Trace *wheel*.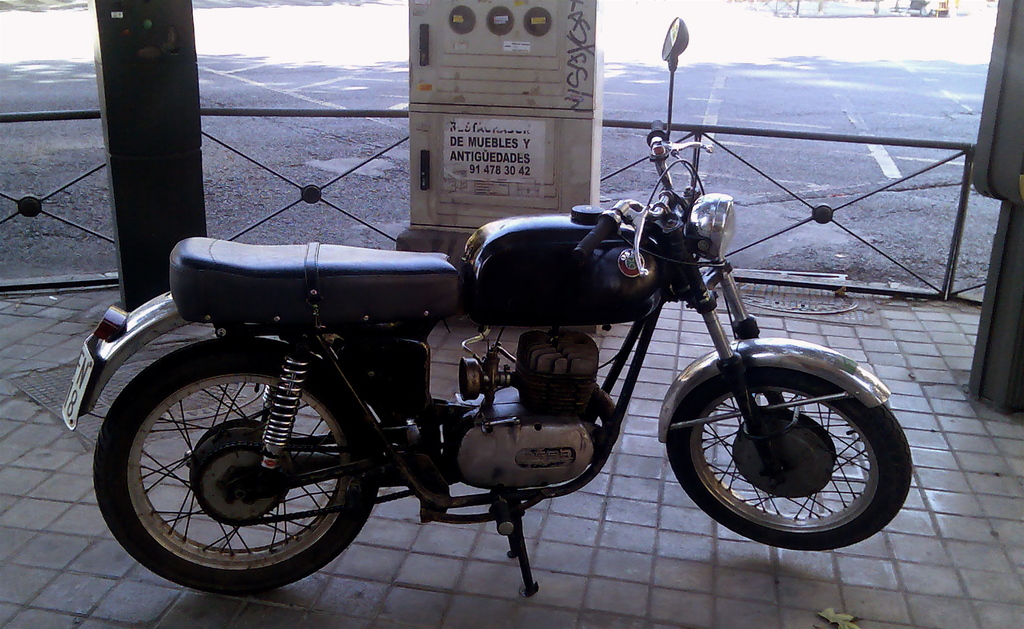
Traced to locate(92, 337, 379, 594).
